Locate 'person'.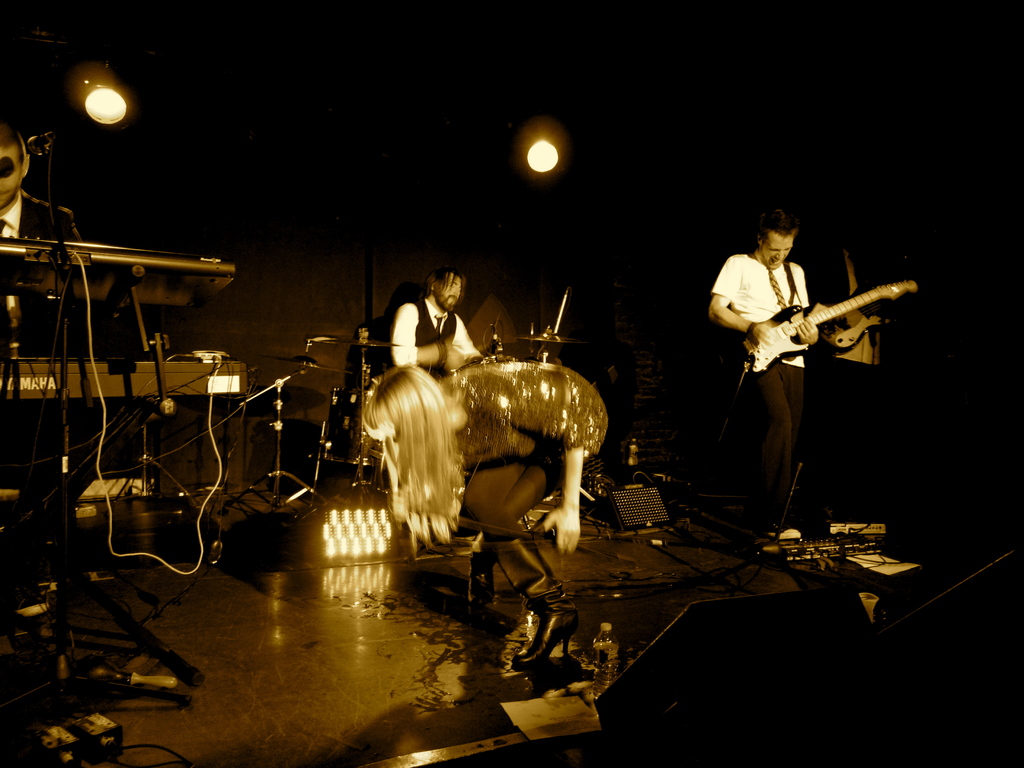
Bounding box: (0, 114, 80, 240).
